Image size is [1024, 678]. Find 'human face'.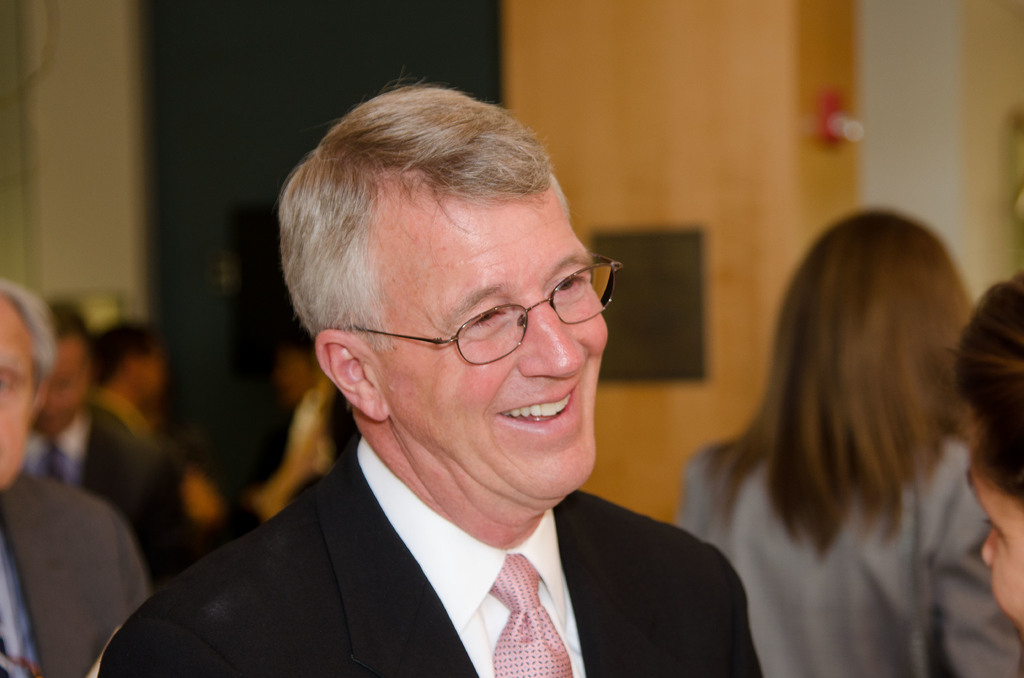
bbox=[965, 417, 1023, 633].
